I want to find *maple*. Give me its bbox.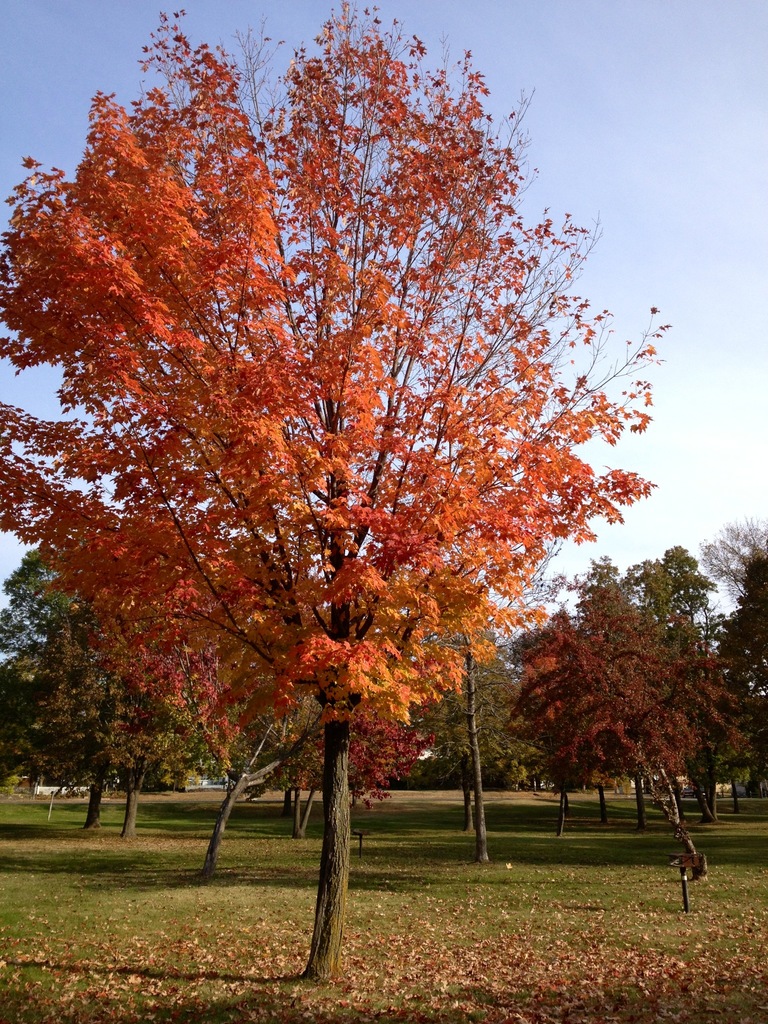
box=[0, 0, 701, 979].
